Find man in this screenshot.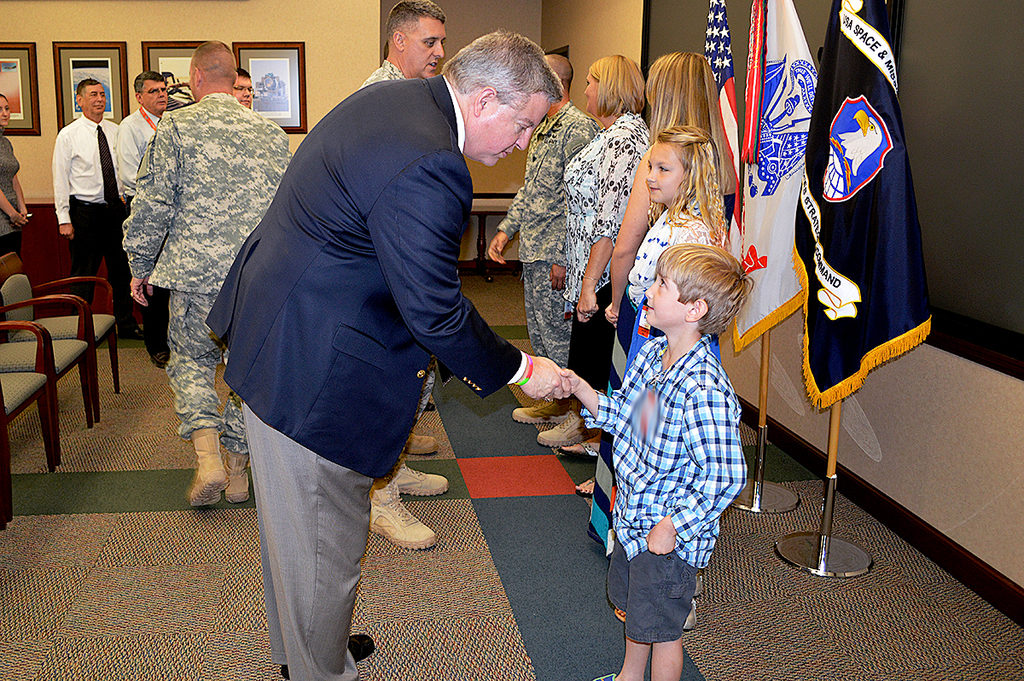
The bounding box for man is rect(119, 36, 292, 509).
